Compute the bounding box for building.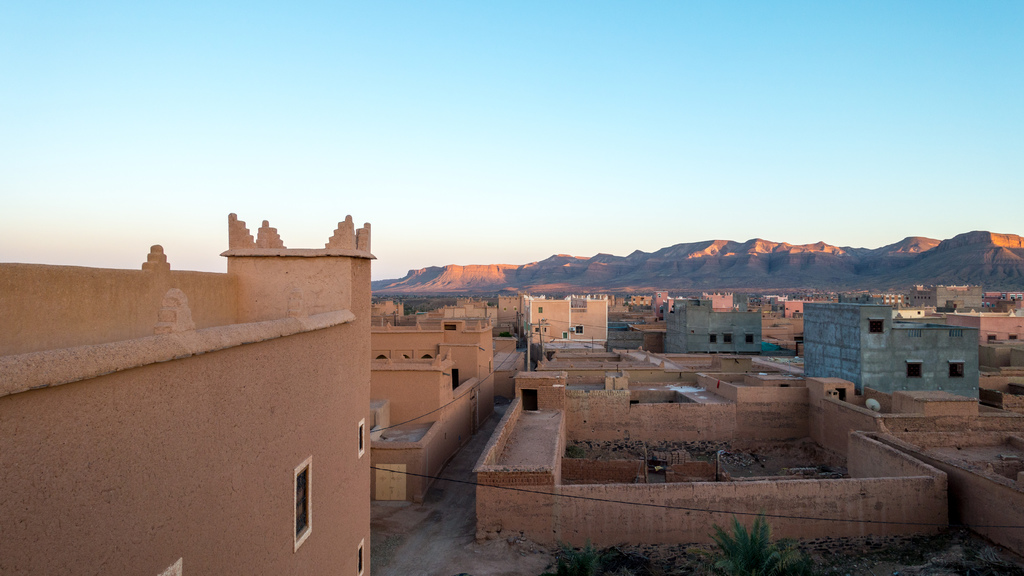
region(0, 213, 374, 575).
